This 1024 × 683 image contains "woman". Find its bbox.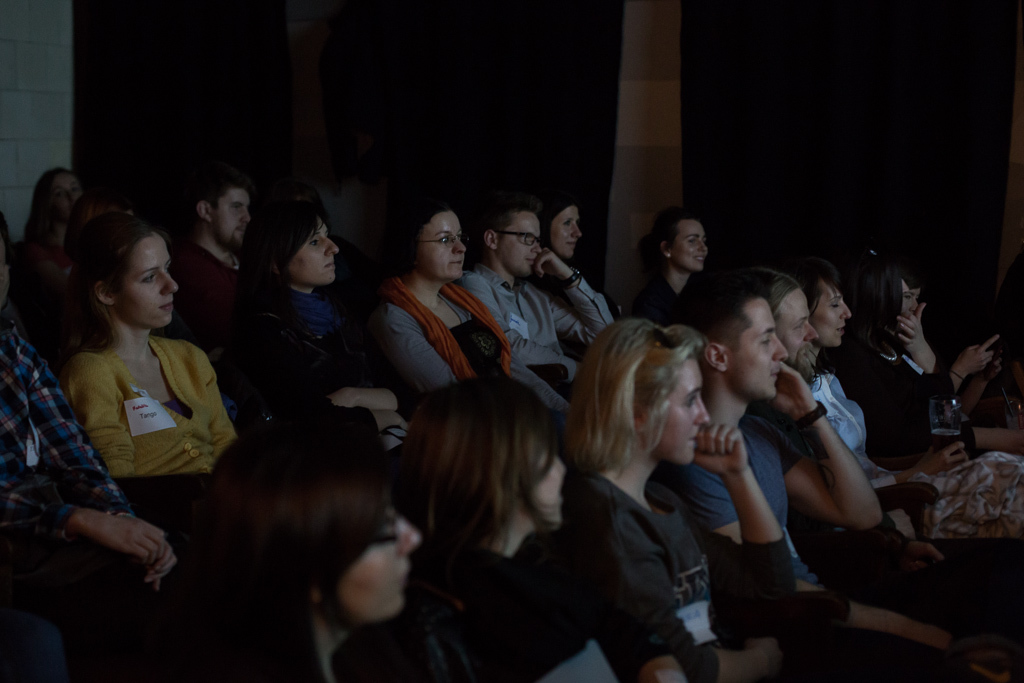
Rect(648, 207, 721, 333).
